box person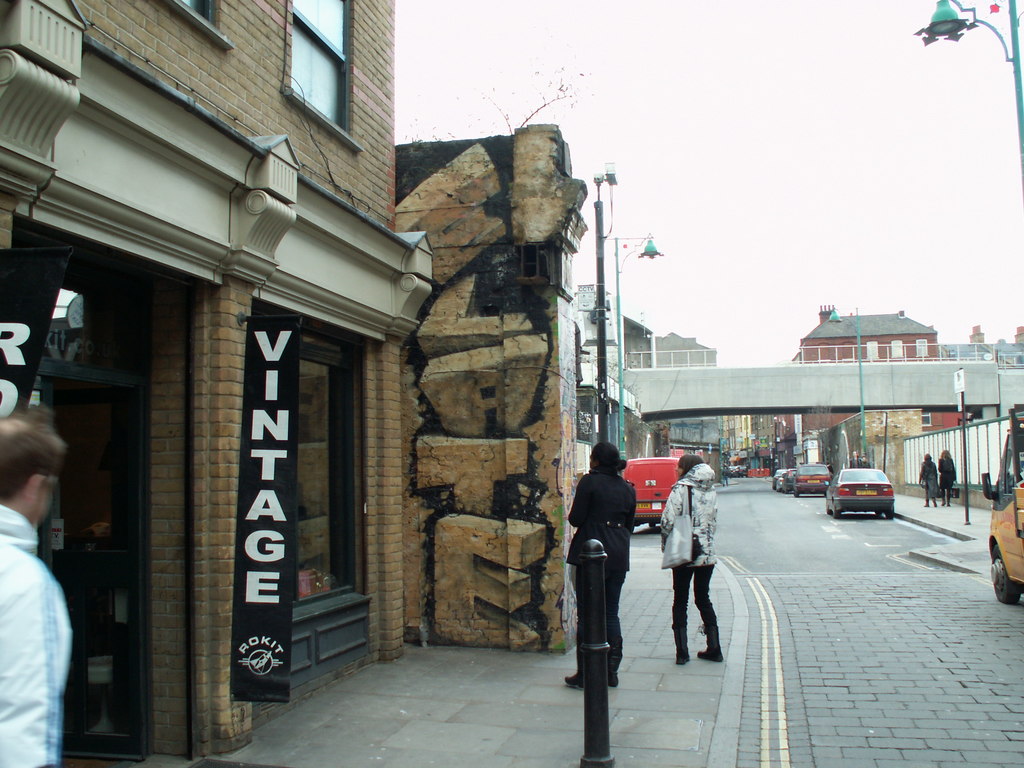
x1=0 y1=413 x2=71 y2=767
